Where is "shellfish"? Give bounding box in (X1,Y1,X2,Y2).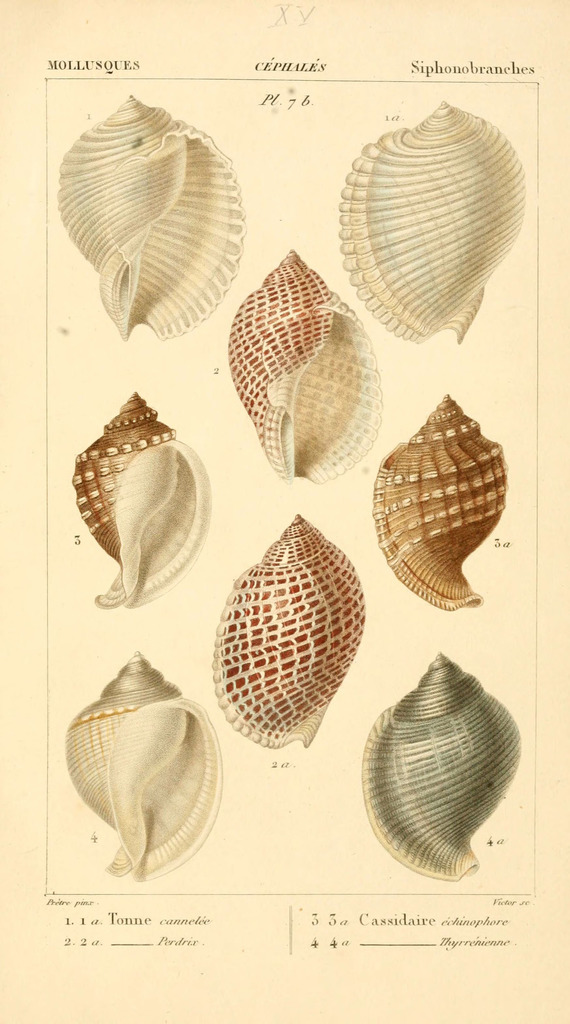
(59,101,246,348).
